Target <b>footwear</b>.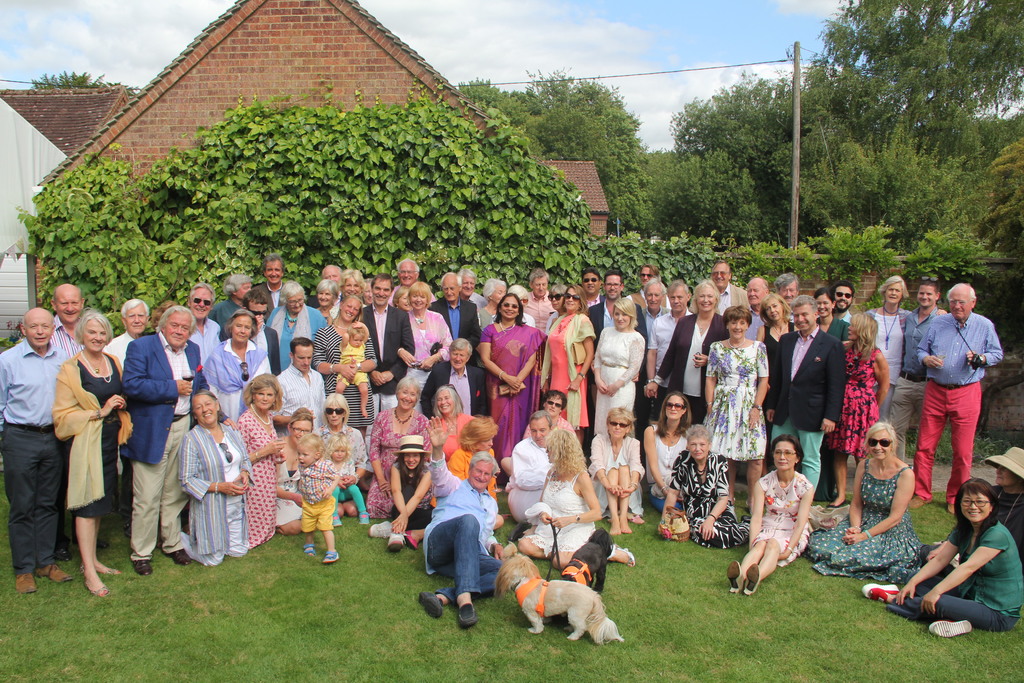
Target region: Rect(39, 555, 65, 582).
